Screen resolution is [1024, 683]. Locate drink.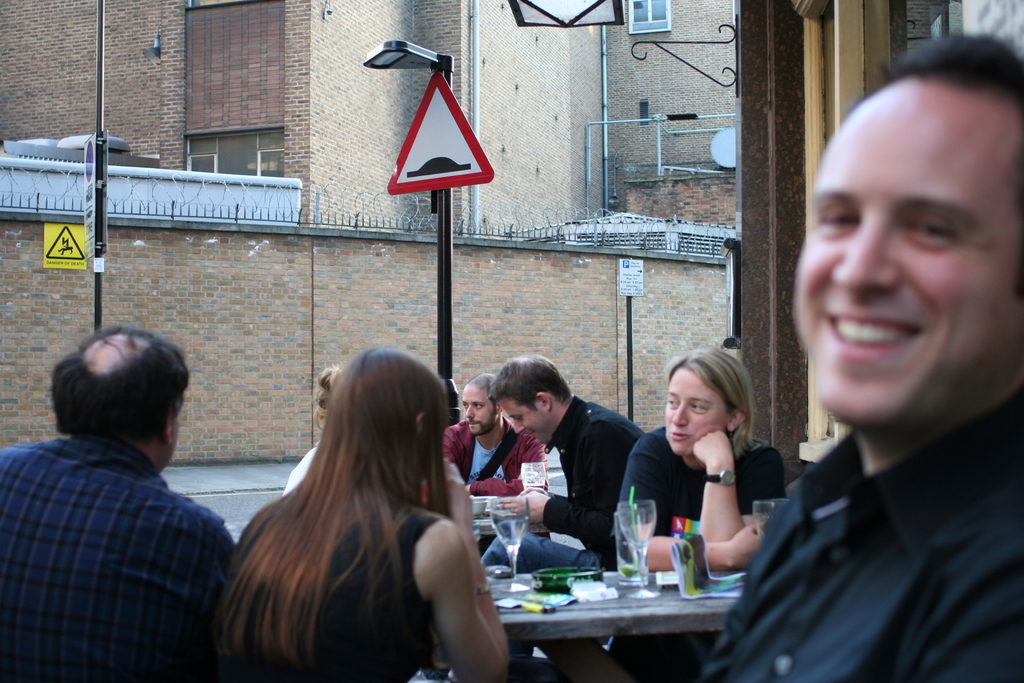
[left=522, top=482, right=545, bottom=491].
